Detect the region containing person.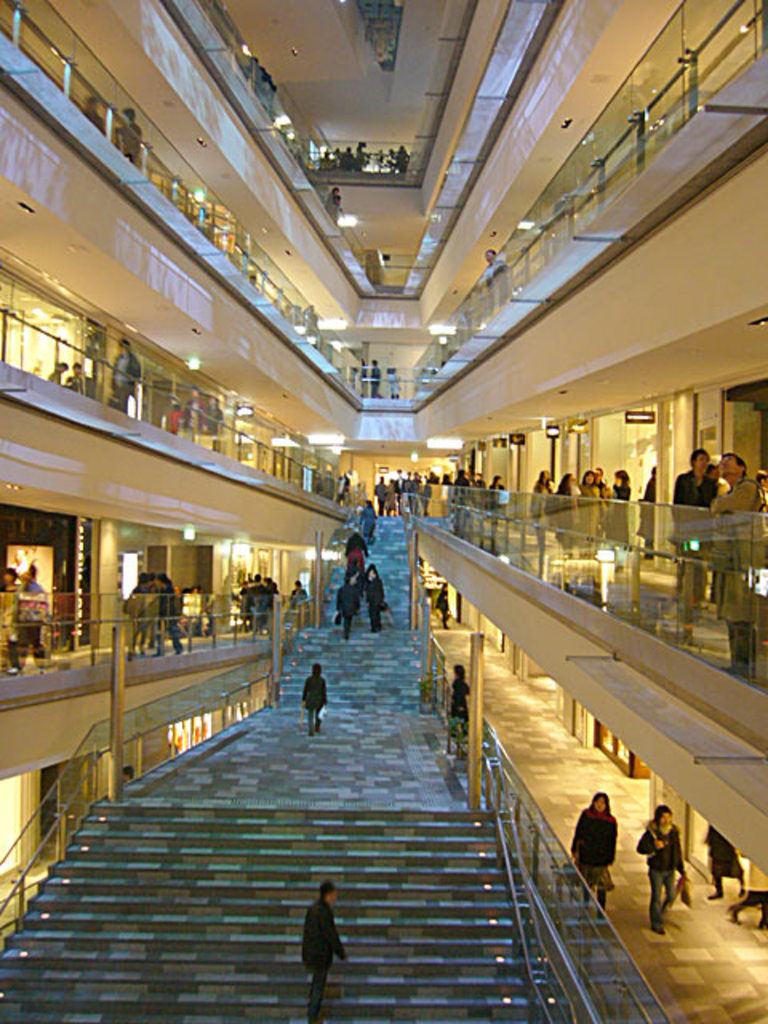
rect(0, 571, 26, 680).
